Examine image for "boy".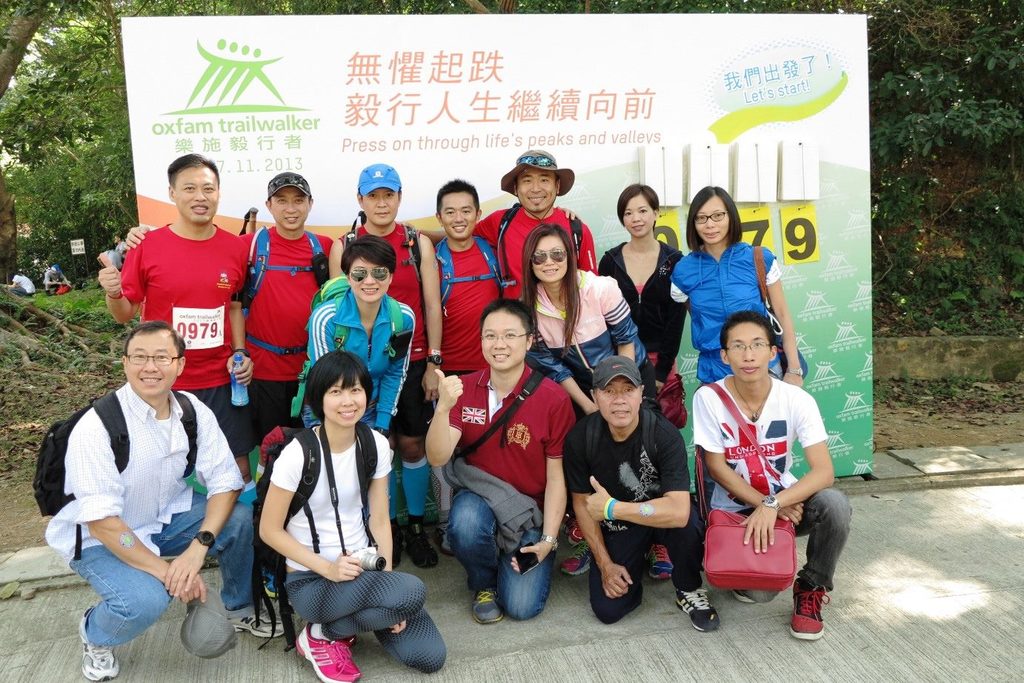
Examination result: bbox=[434, 180, 505, 556].
